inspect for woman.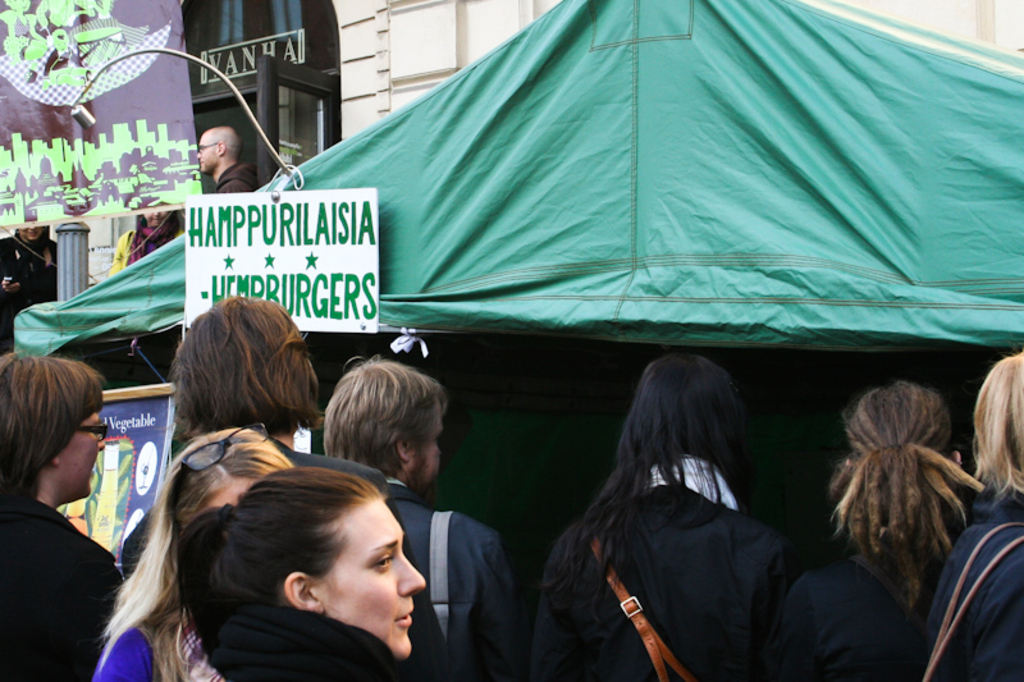
Inspection: select_region(923, 348, 1023, 681).
